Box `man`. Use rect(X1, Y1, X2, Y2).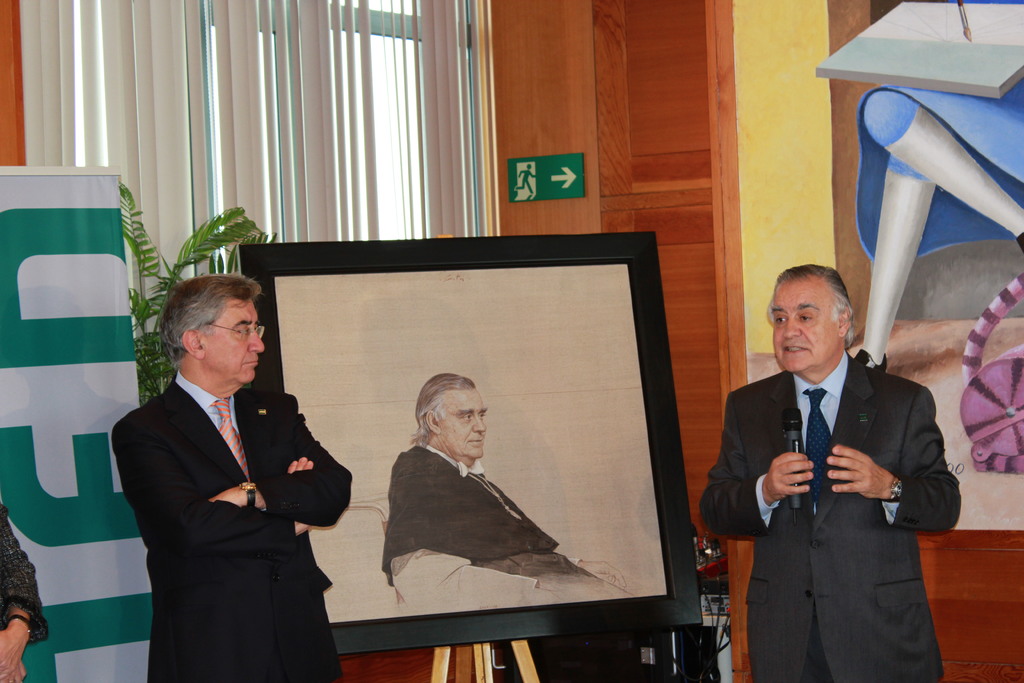
rect(379, 373, 629, 599).
